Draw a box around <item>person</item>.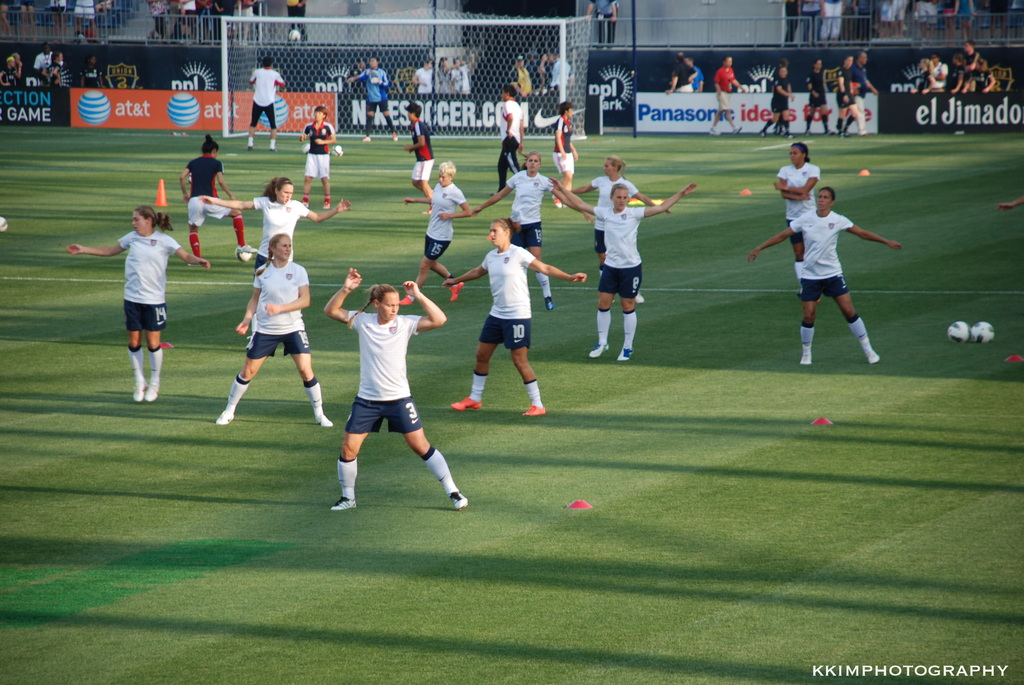
{"x1": 392, "y1": 163, "x2": 472, "y2": 304}.
